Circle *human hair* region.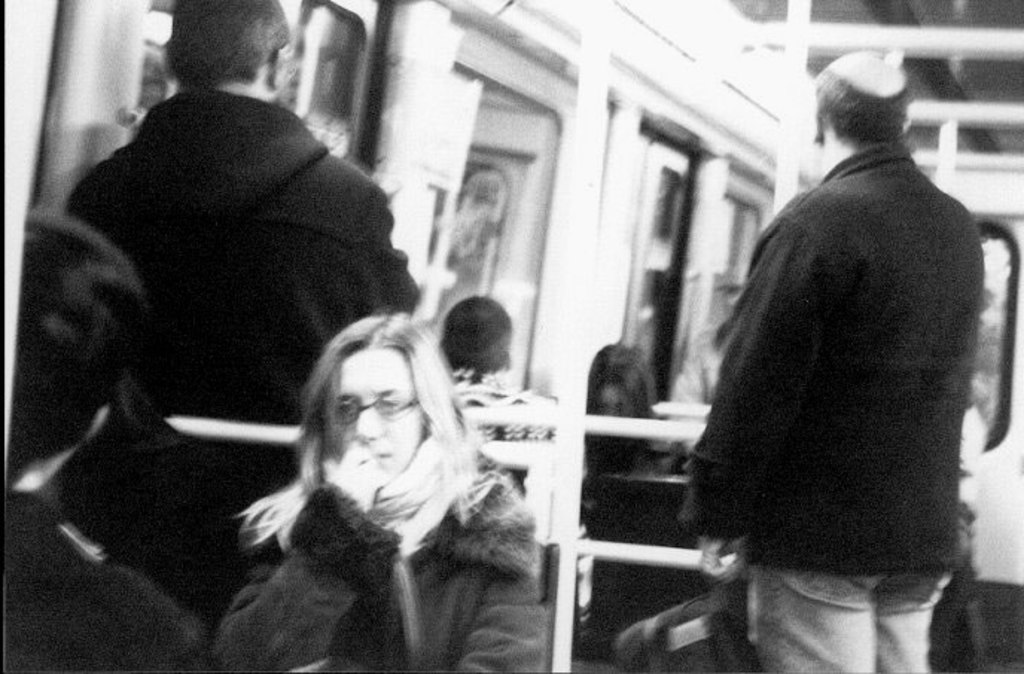
Region: bbox=(585, 339, 661, 418).
